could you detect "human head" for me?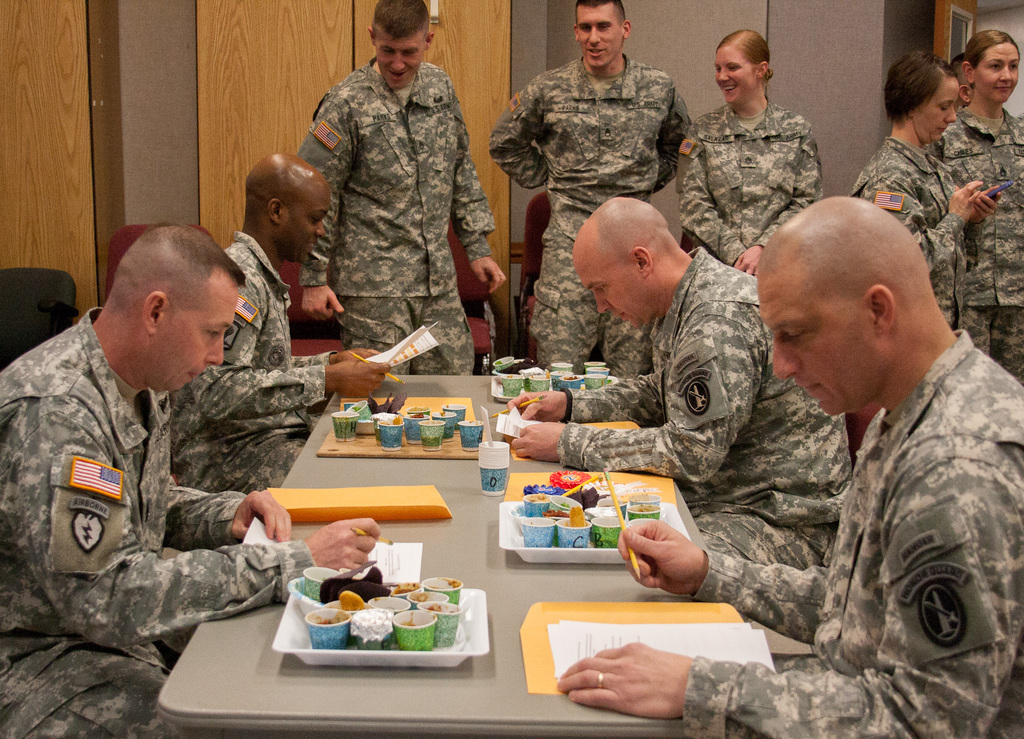
Detection result: BBox(714, 31, 771, 107).
